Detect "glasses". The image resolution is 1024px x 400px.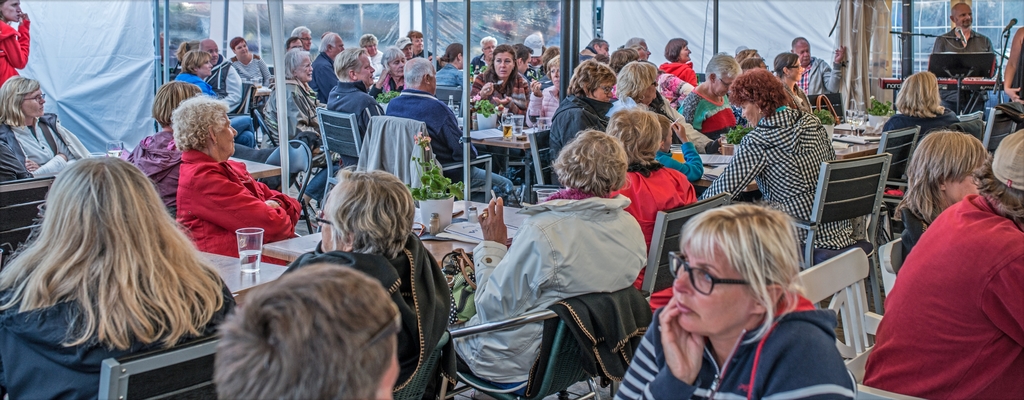
x1=668, y1=252, x2=748, y2=297.
